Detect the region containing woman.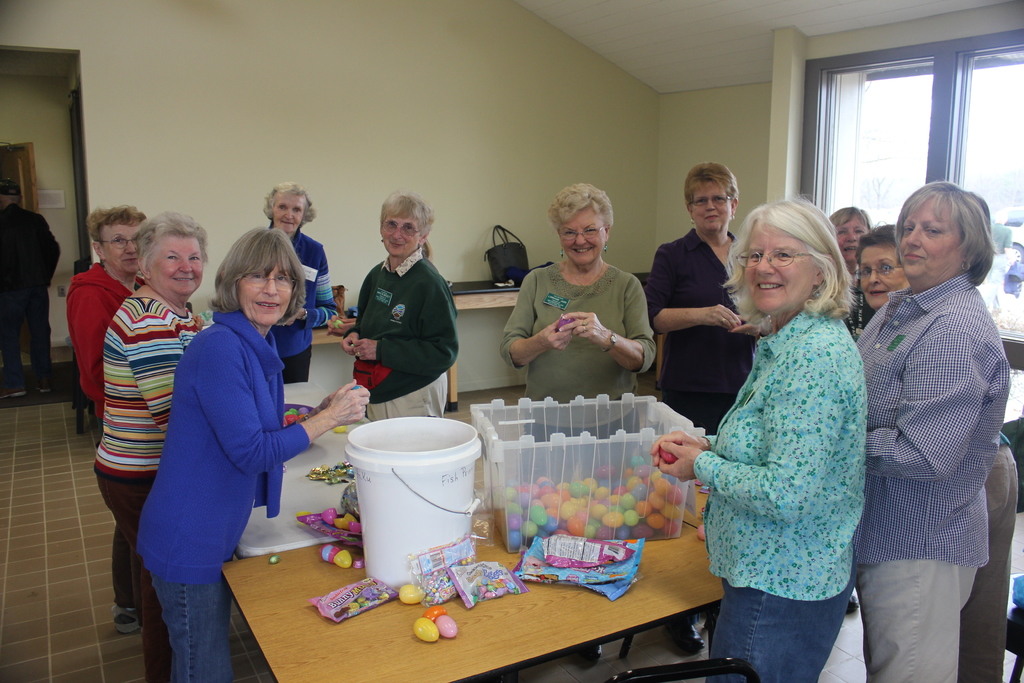
[left=500, top=180, right=653, bottom=484].
